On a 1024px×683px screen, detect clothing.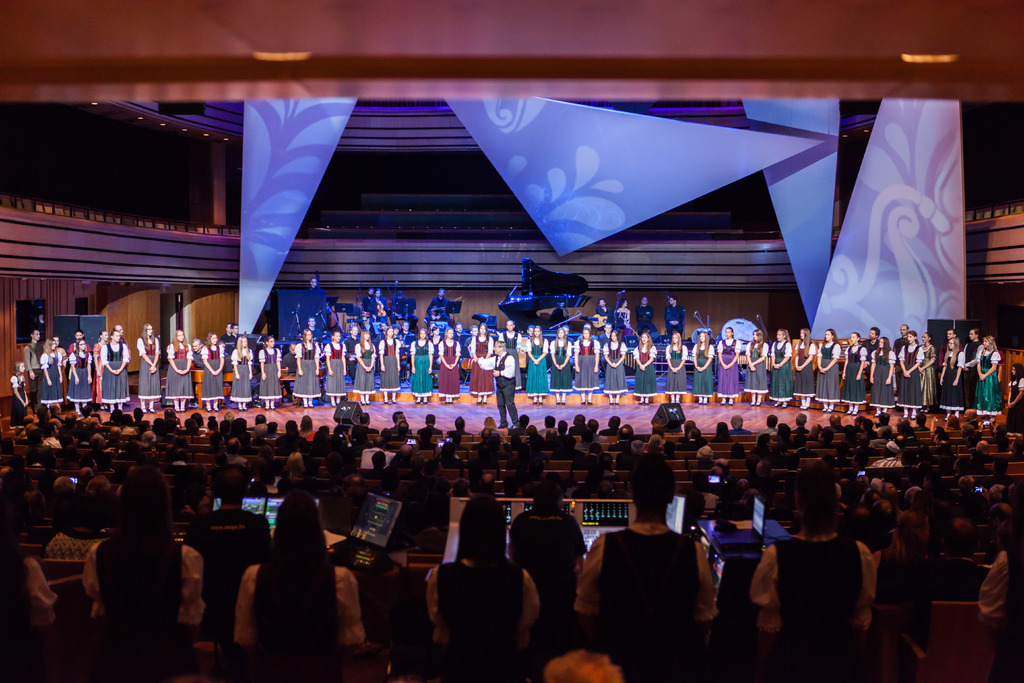
x1=470 y1=334 x2=493 y2=395.
